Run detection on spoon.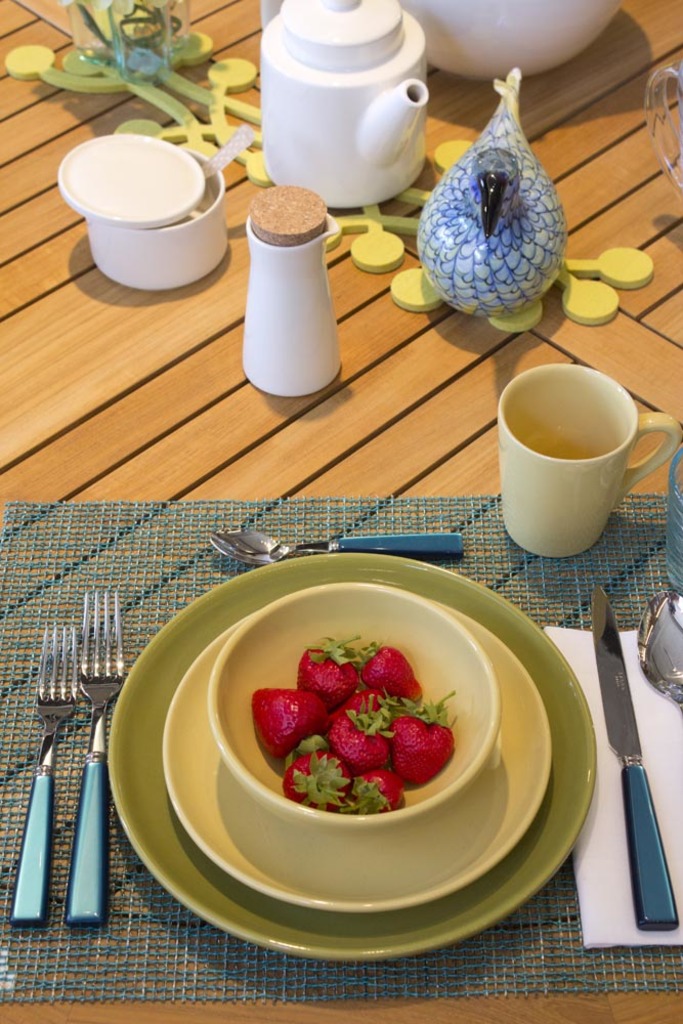
Result: select_region(207, 529, 462, 565).
